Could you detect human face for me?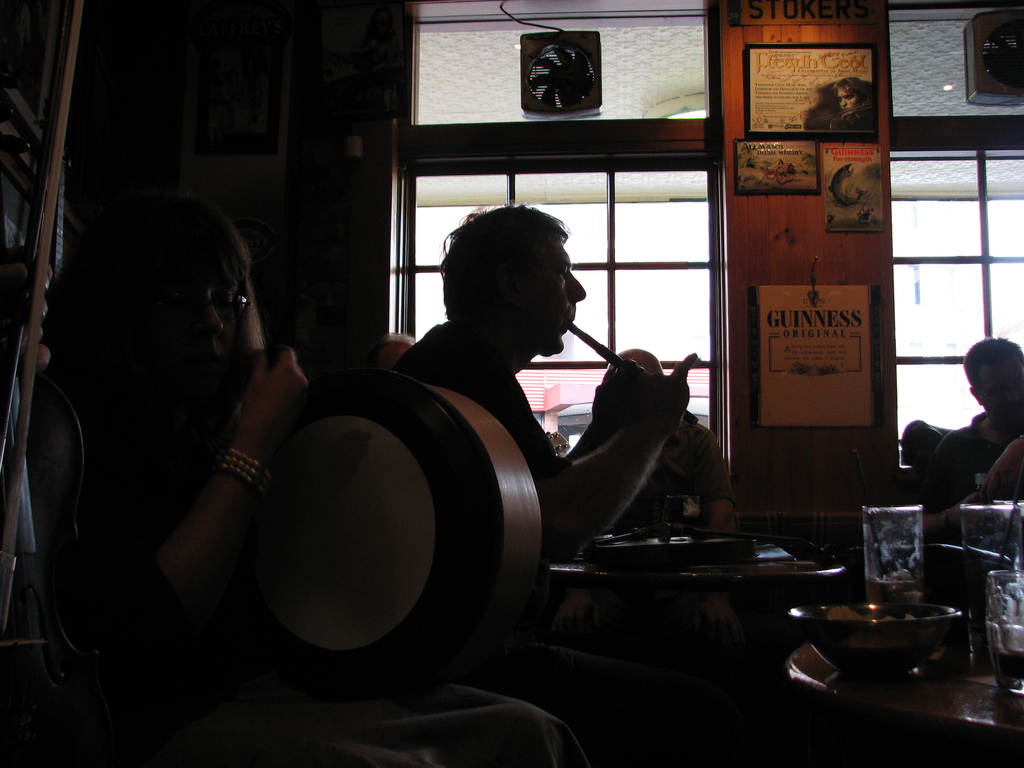
Detection result: {"x1": 501, "y1": 229, "x2": 586, "y2": 355}.
